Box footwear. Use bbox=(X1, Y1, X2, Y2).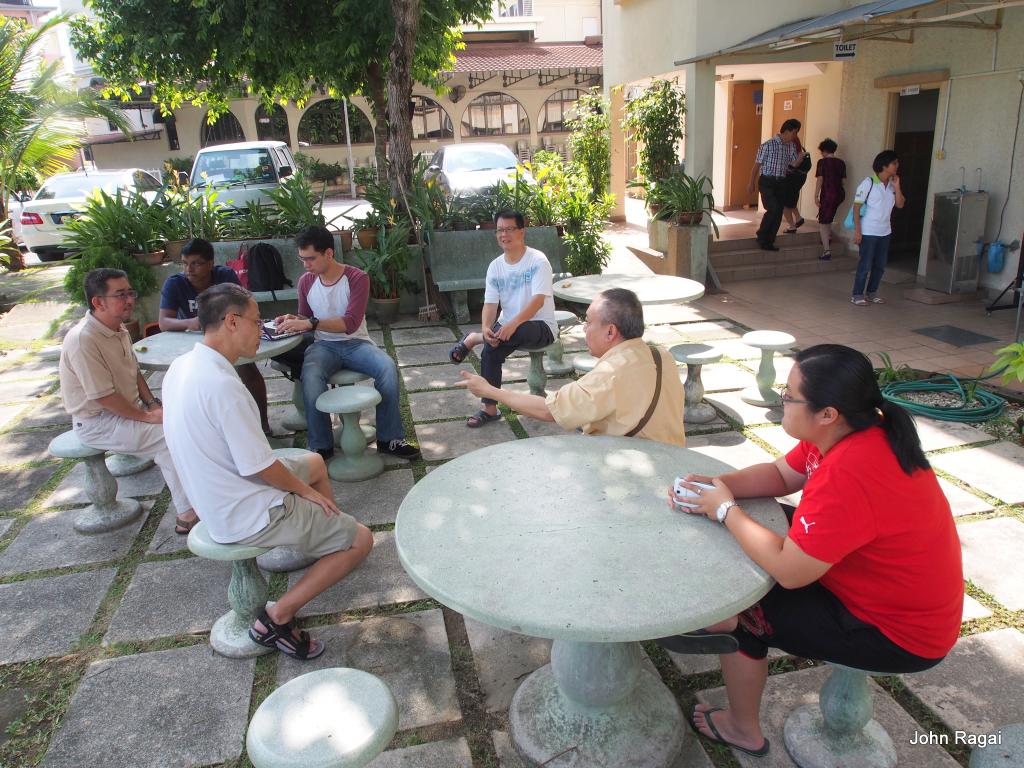
bbox=(868, 296, 886, 305).
